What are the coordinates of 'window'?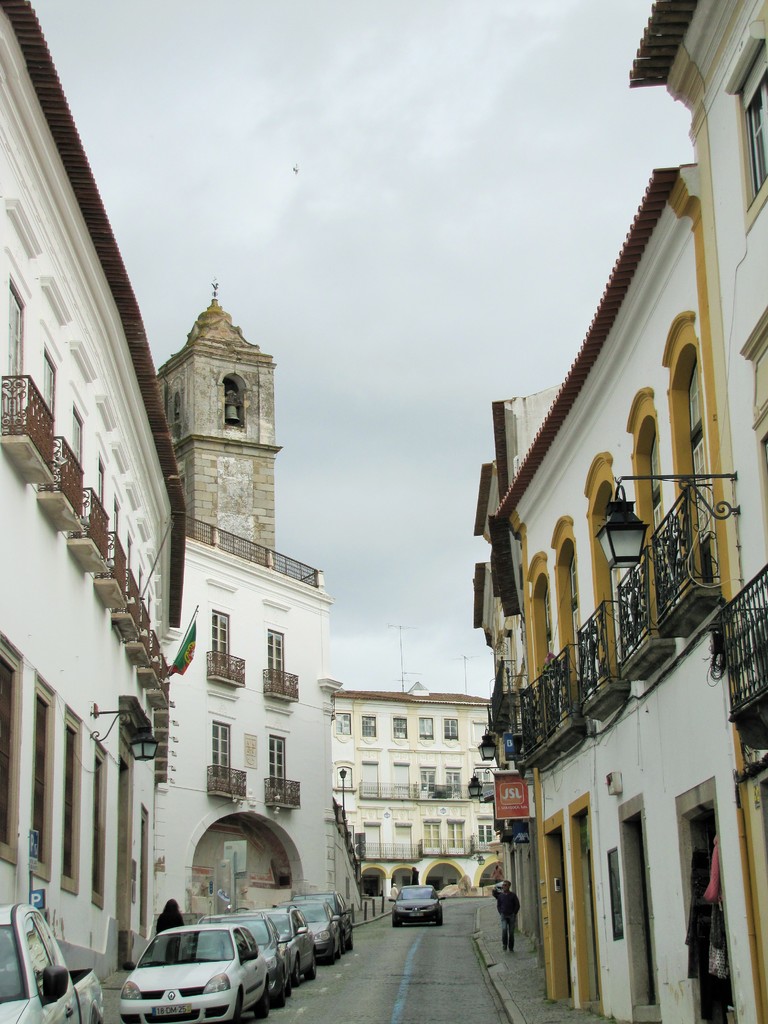
box(222, 375, 247, 428).
